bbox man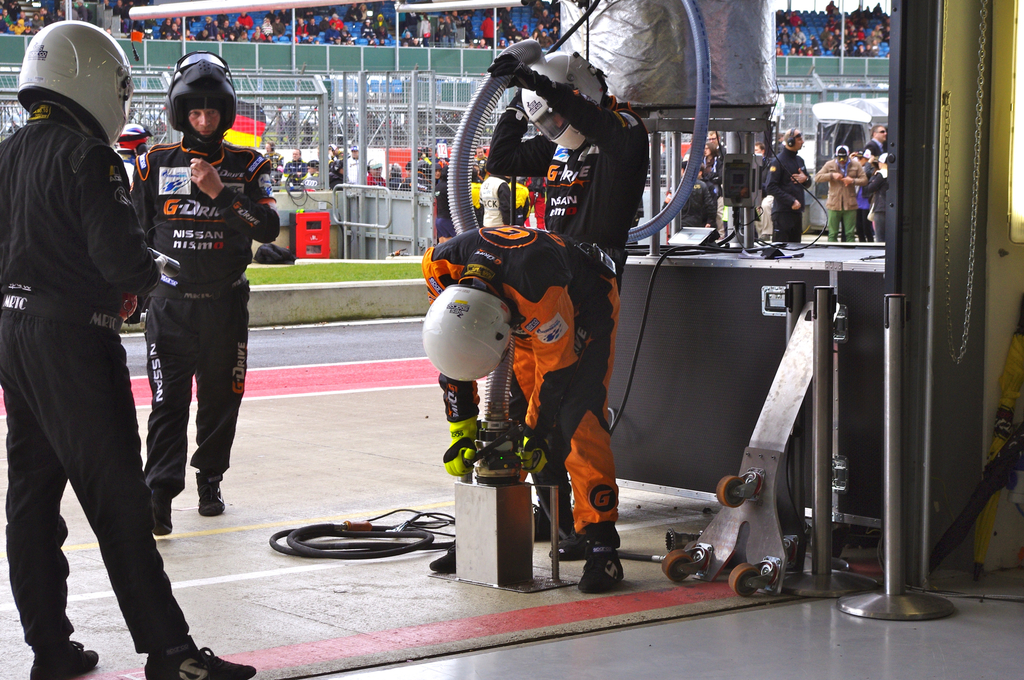
box=[195, 28, 211, 42]
